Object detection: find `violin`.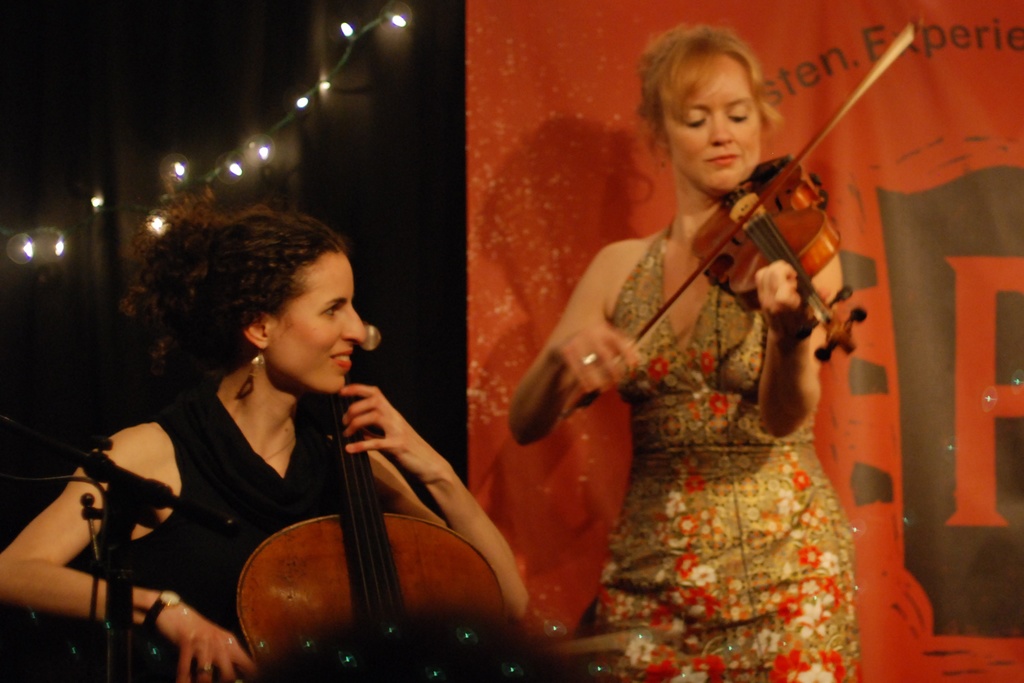
crop(555, 16, 921, 422).
